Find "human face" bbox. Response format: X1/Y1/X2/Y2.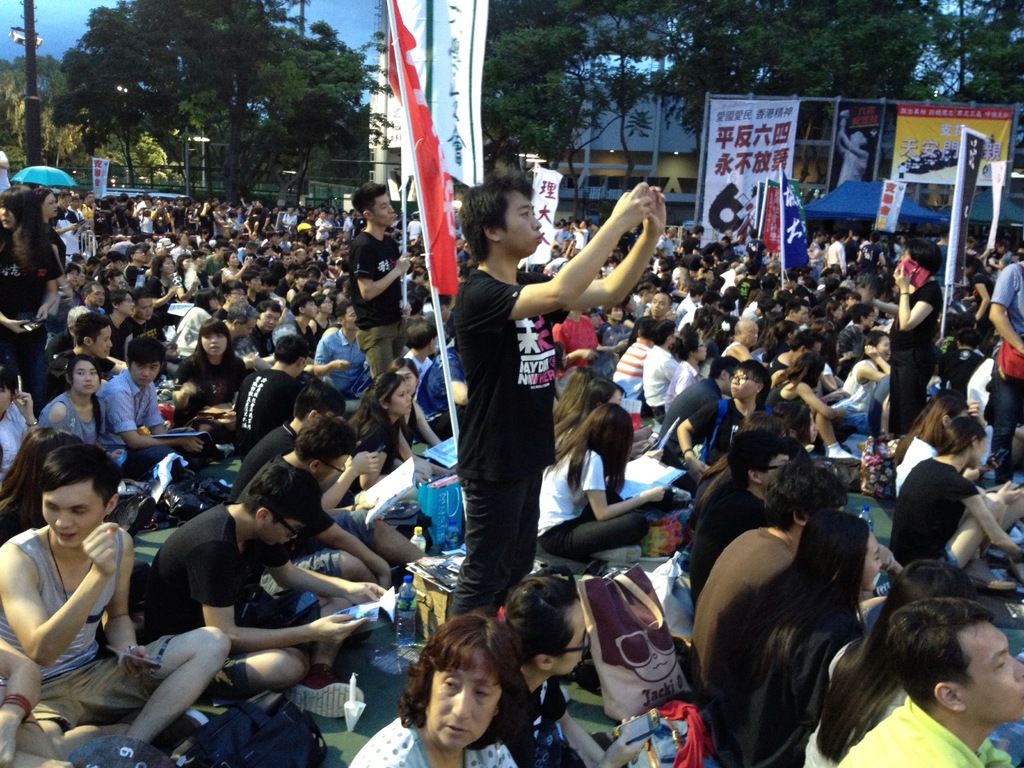
163/262/174/273.
